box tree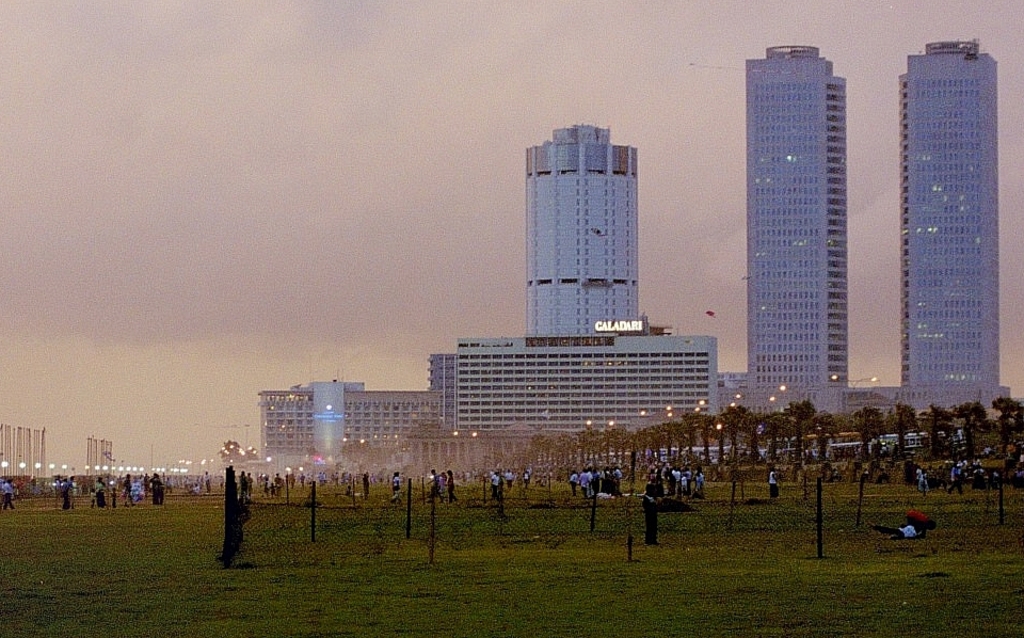
box(725, 400, 755, 468)
